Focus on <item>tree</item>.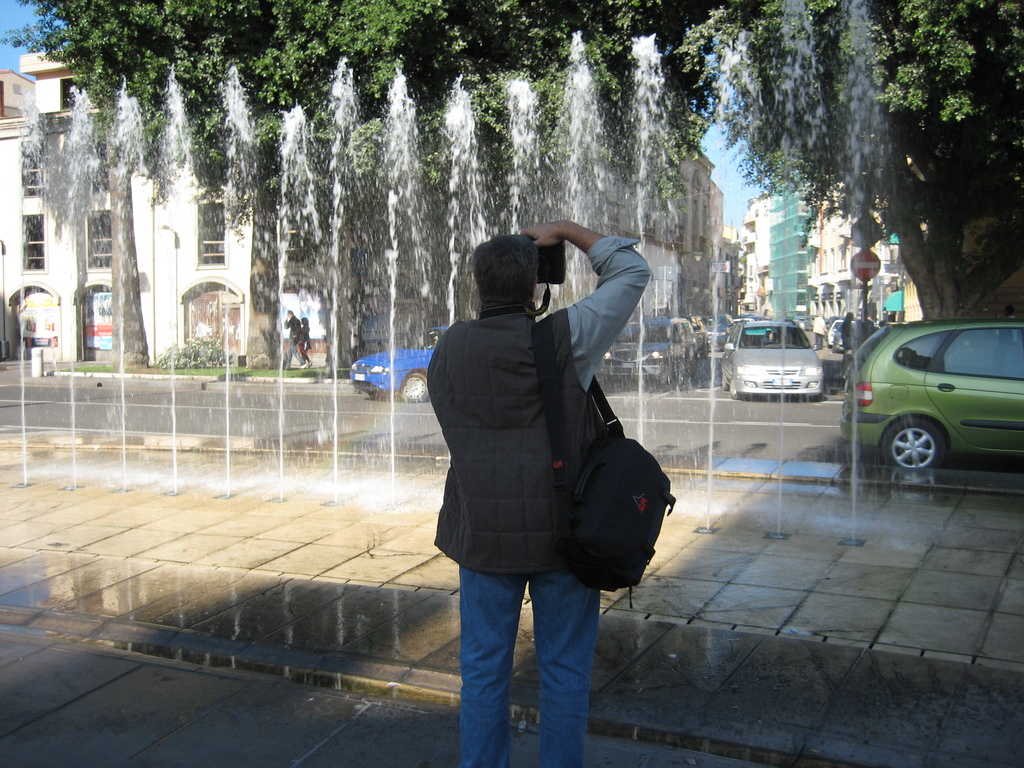
Focused at 159,0,344,372.
